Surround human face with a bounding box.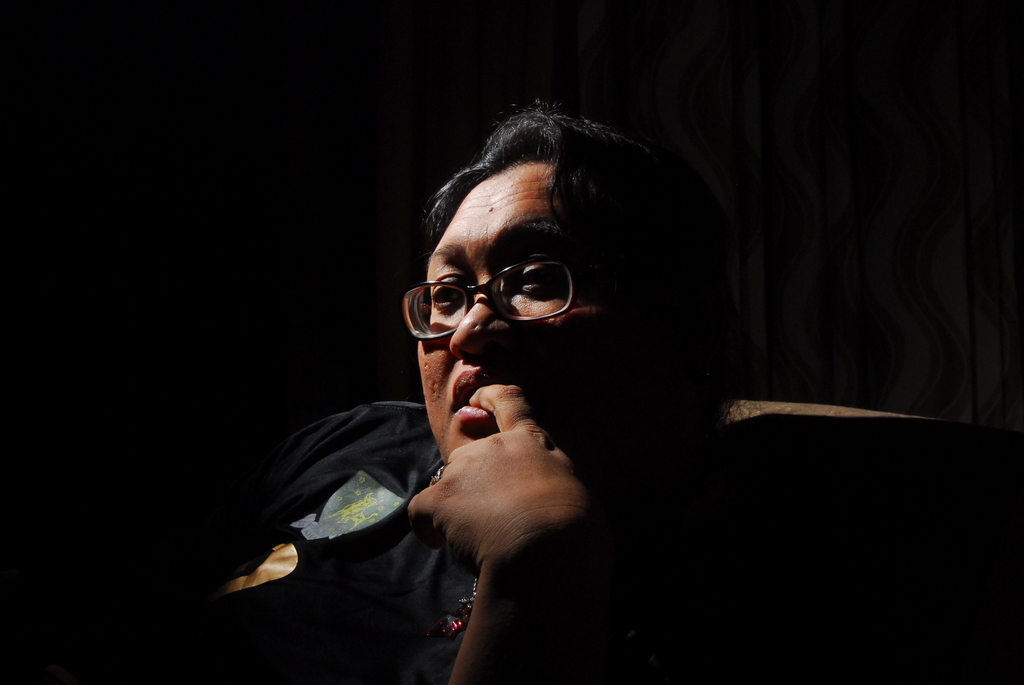
(x1=420, y1=165, x2=600, y2=464).
